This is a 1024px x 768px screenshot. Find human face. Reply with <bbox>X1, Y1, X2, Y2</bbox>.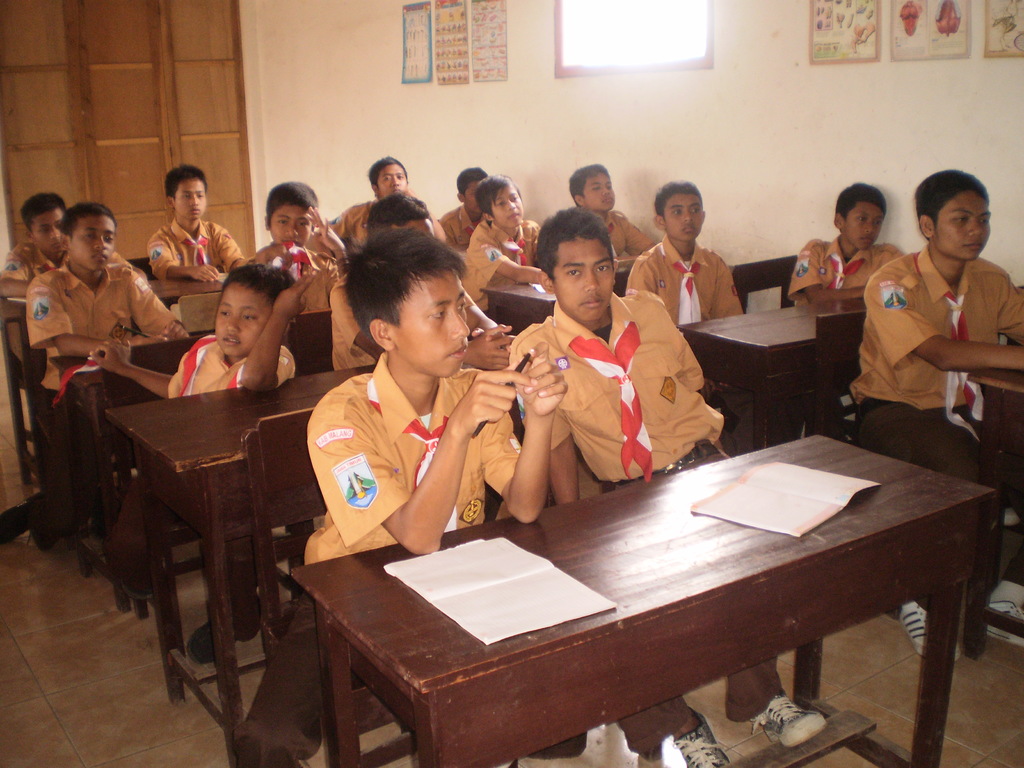
<bbox>33, 208, 60, 254</bbox>.
